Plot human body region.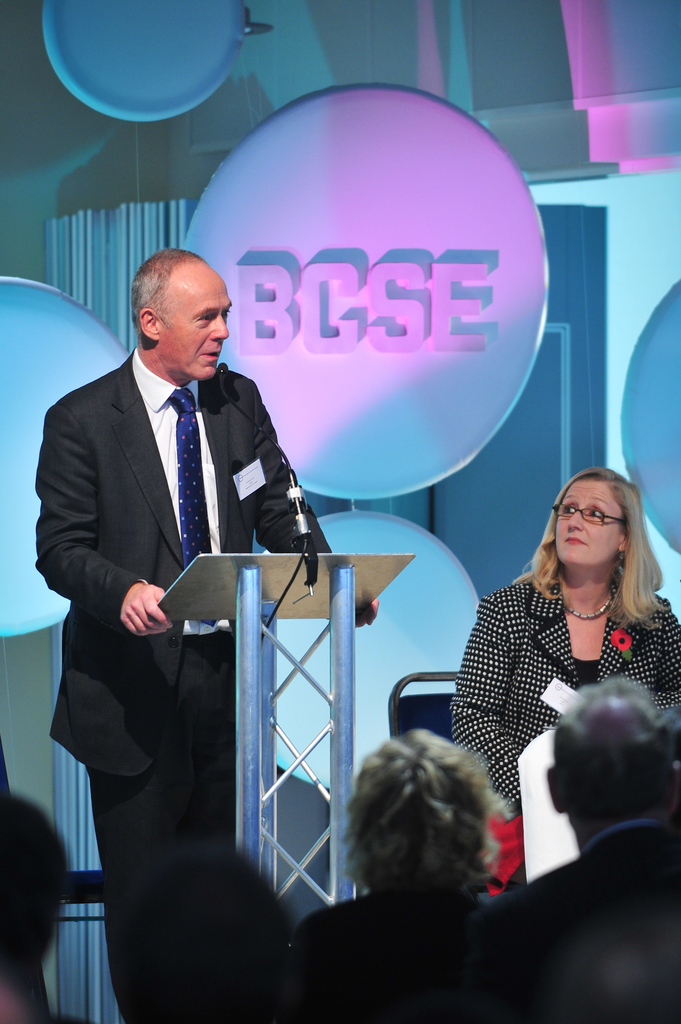
Plotted at 301 727 485 1002.
